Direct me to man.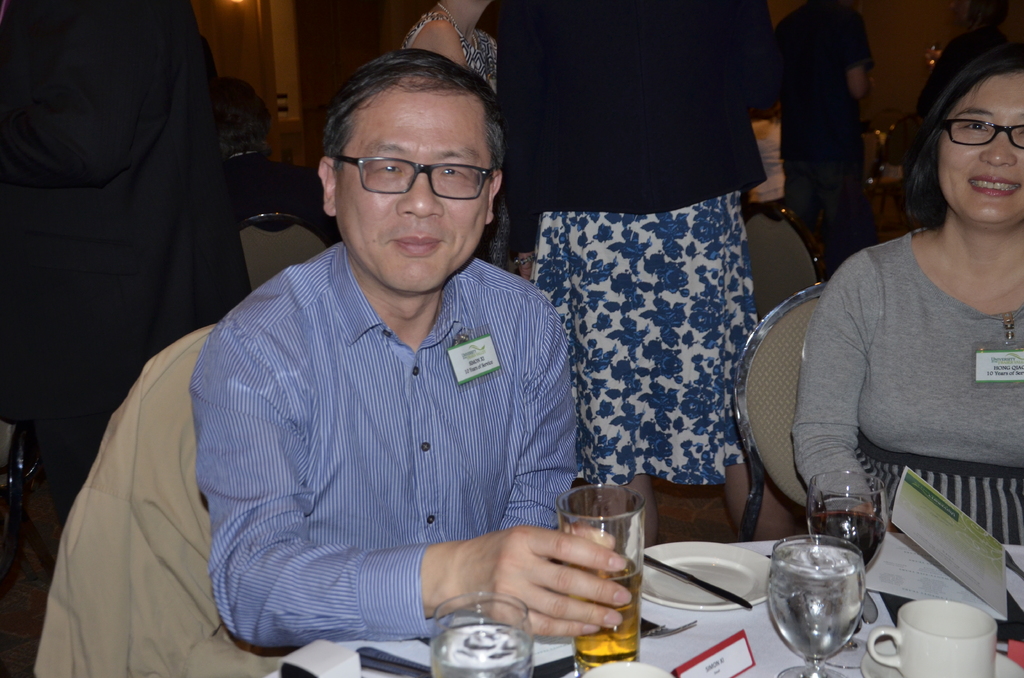
Direction: BBox(128, 49, 619, 669).
